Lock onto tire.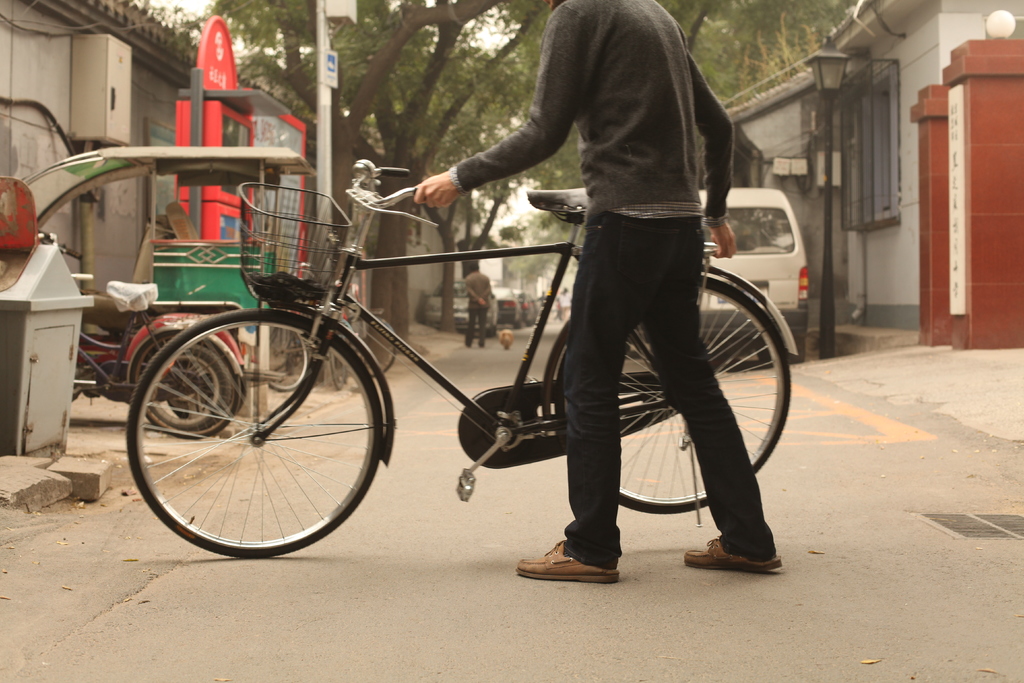
Locked: <box>127,295,382,558</box>.
